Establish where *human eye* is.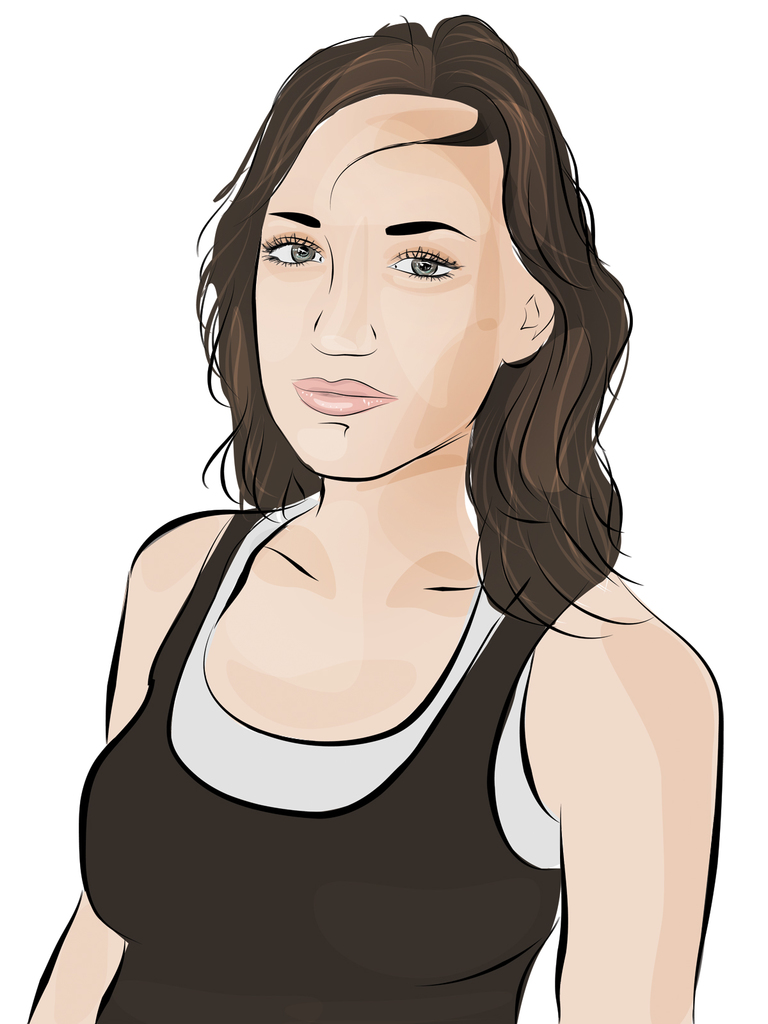
Established at select_region(387, 207, 481, 286).
